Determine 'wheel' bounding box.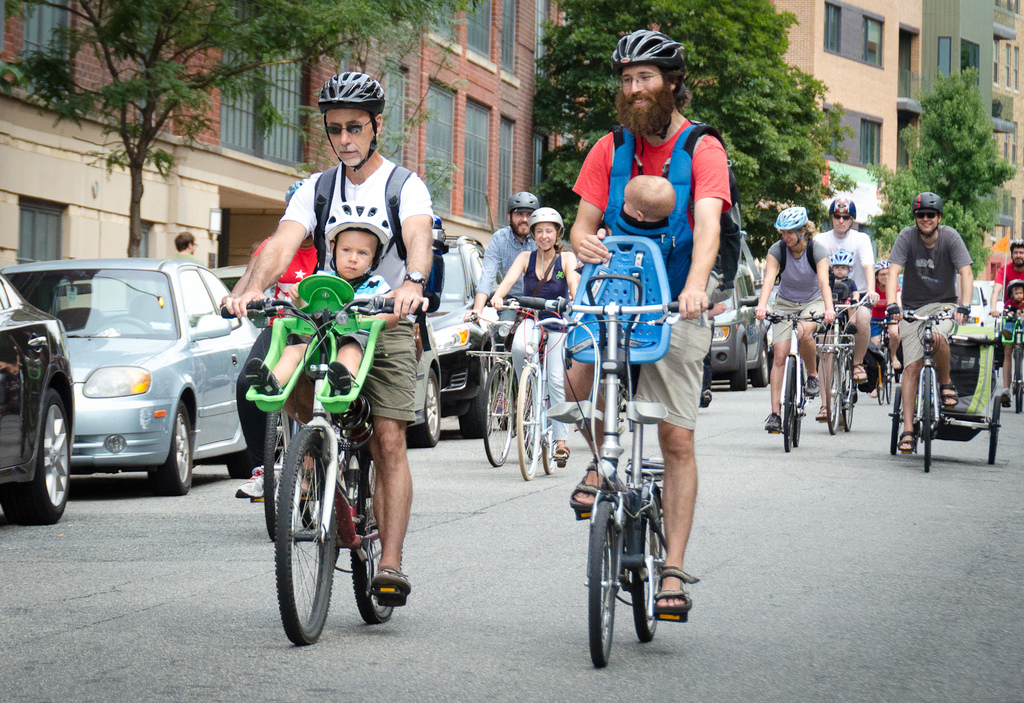
Determined: 877, 382, 885, 403.
